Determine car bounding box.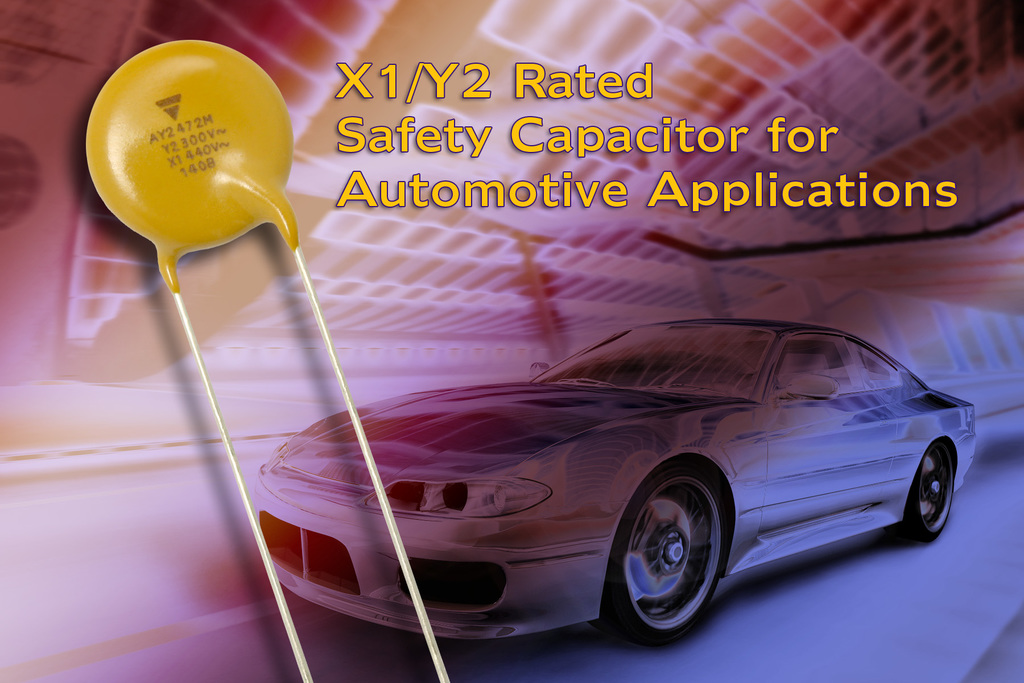
Determined: {"x1": 253, "y1": 318, "x2": 979, "y2": 647}.
